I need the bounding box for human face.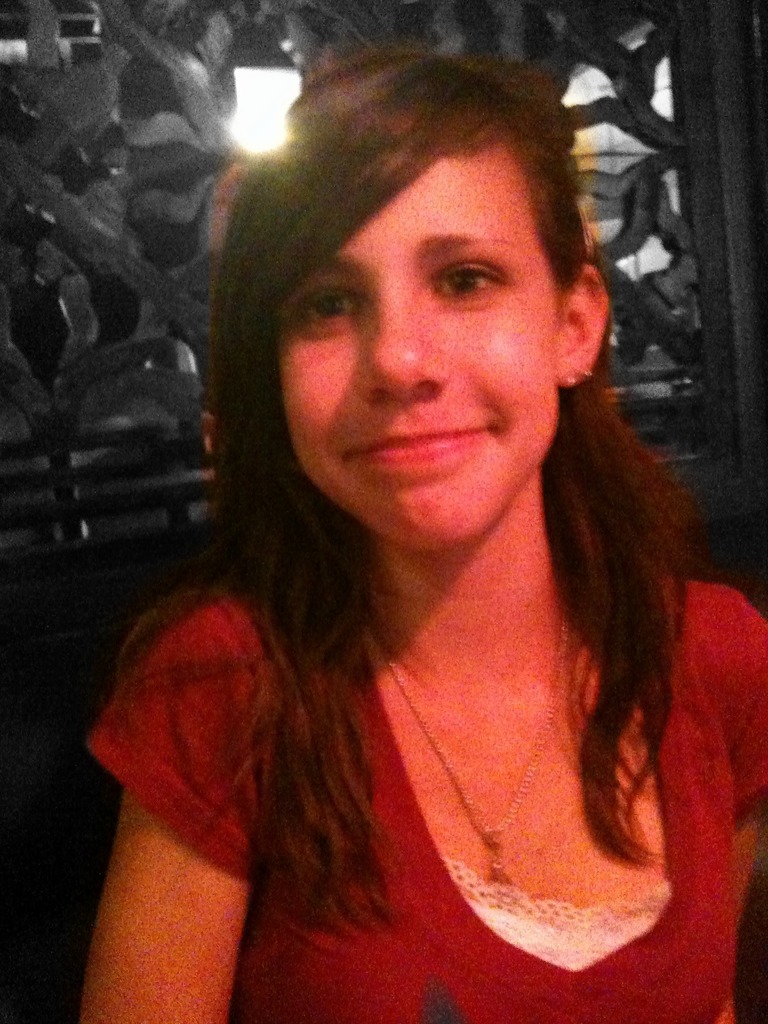
Here it is: Rect(276, 145, 554, 557).
